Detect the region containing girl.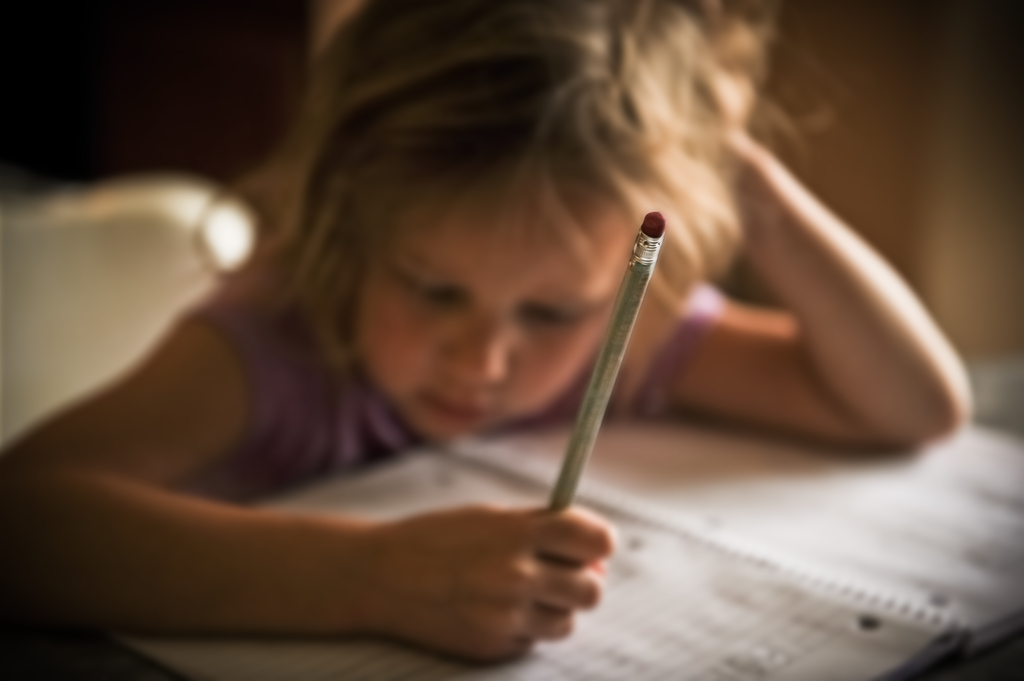
rect(194, 4, 908, 643).
